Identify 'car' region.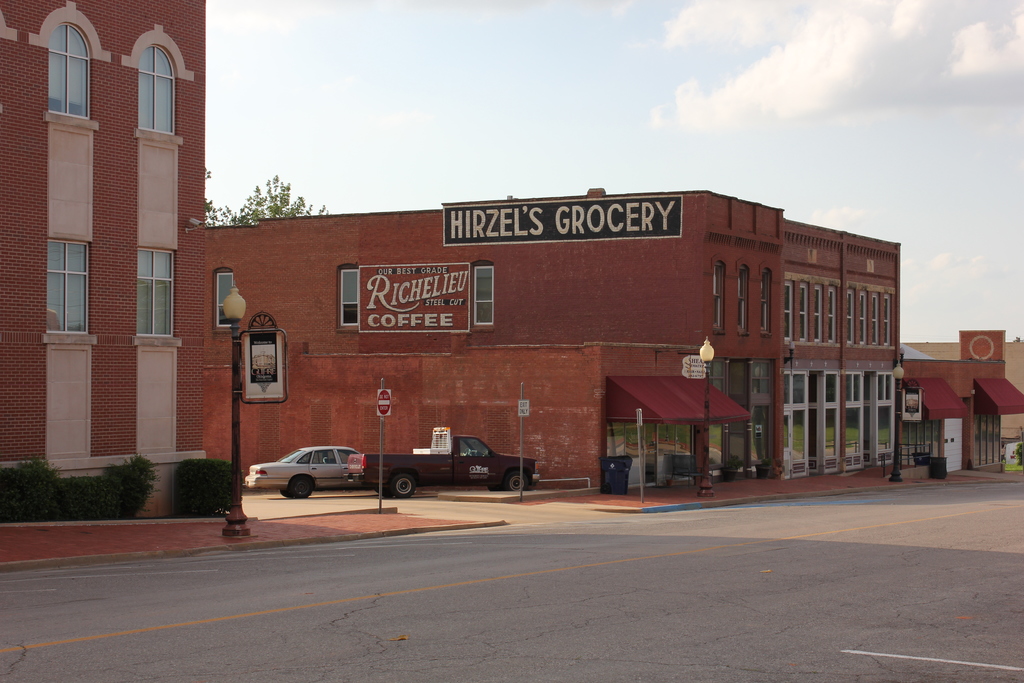
Region: locate(244, 445, 387, 503).
